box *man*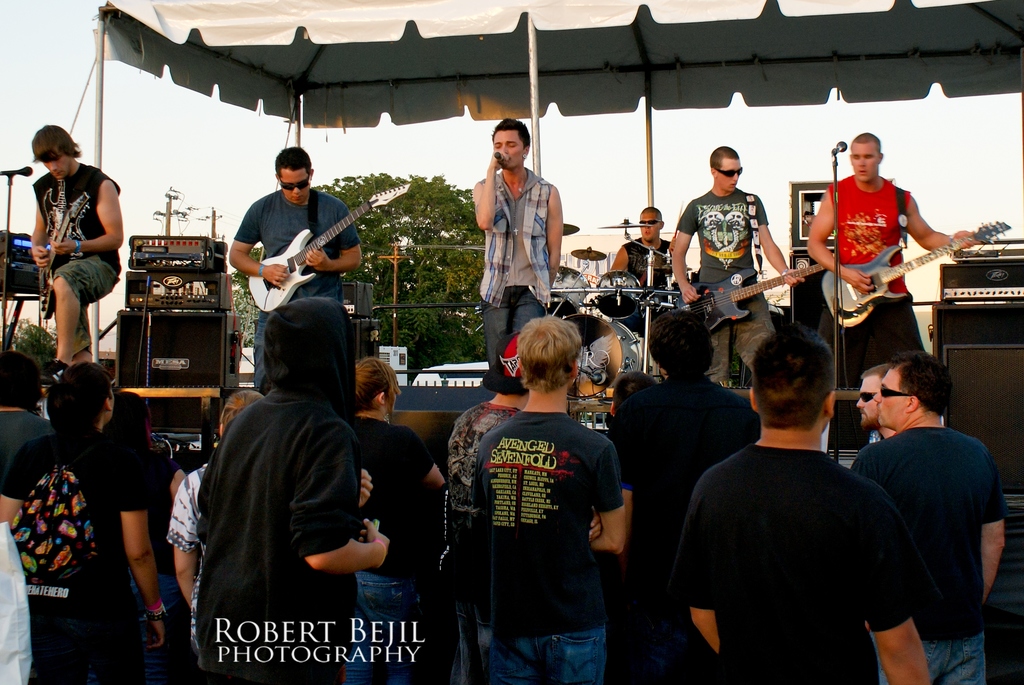
crop(228, 143, 363, 392)
